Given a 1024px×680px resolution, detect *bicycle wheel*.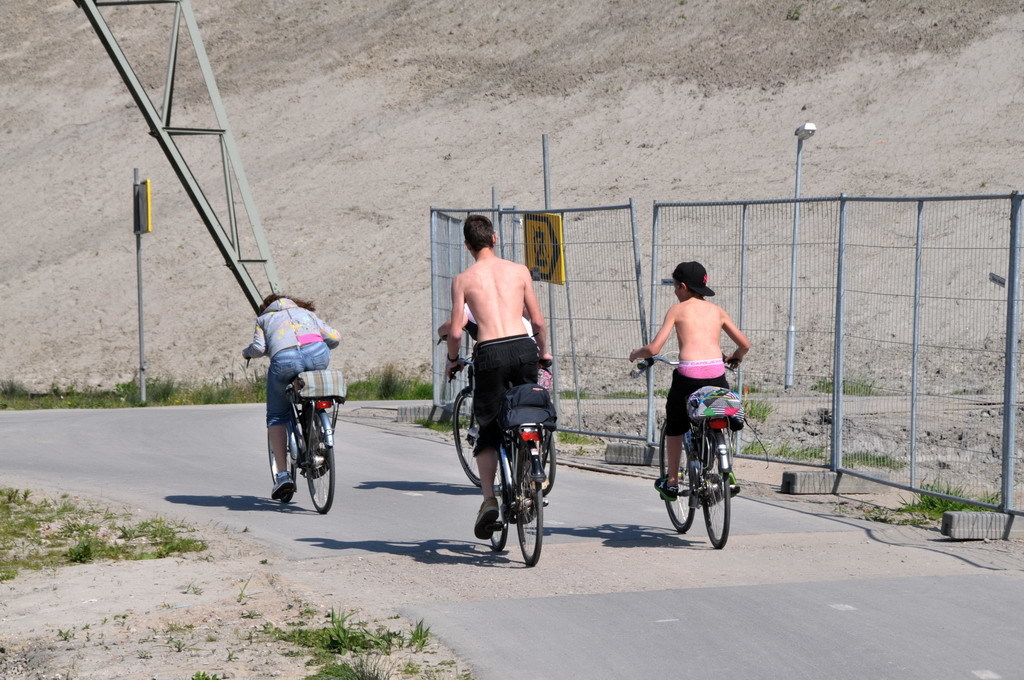
538:427:554:499.
